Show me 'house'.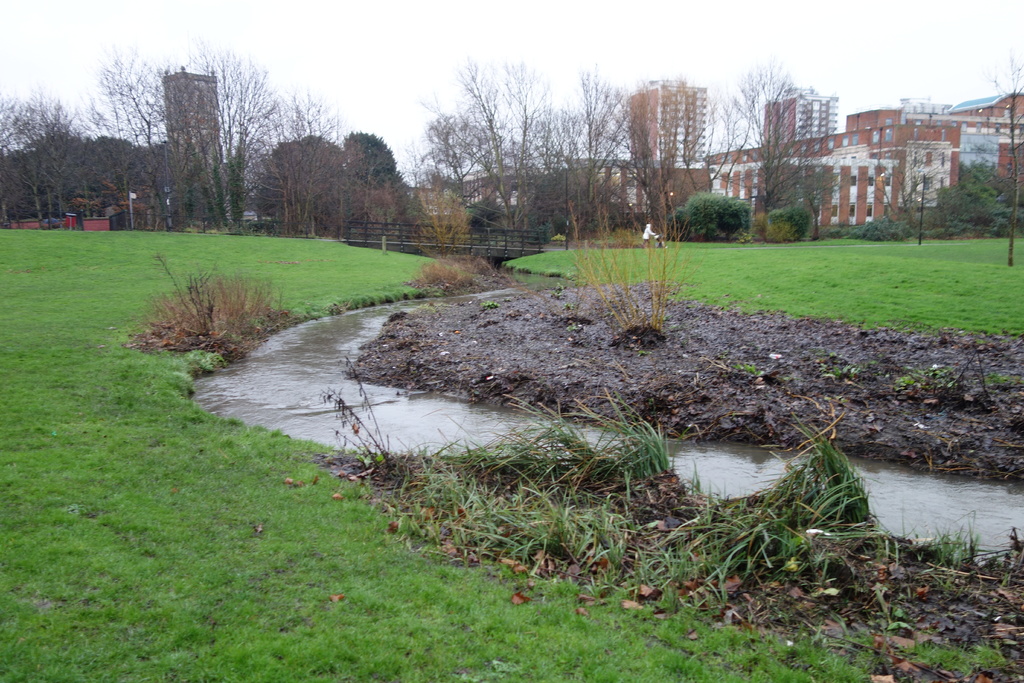
'house' is here: 704 83 965 227.
